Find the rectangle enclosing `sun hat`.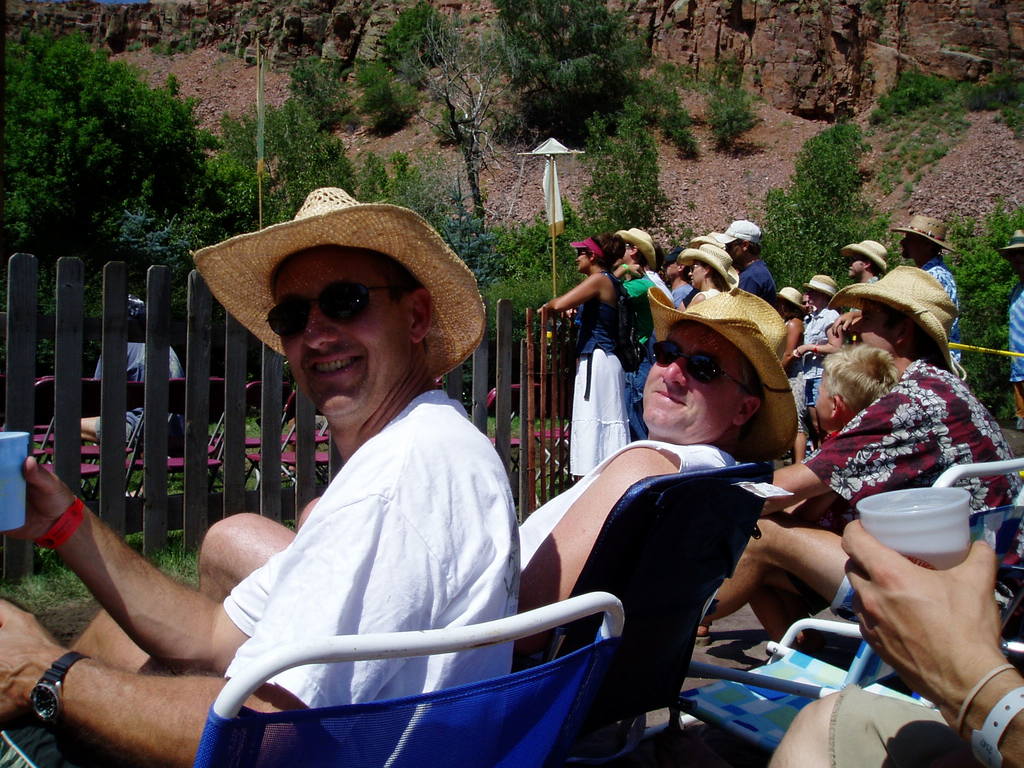
crop(806, 271, 834, 300).
